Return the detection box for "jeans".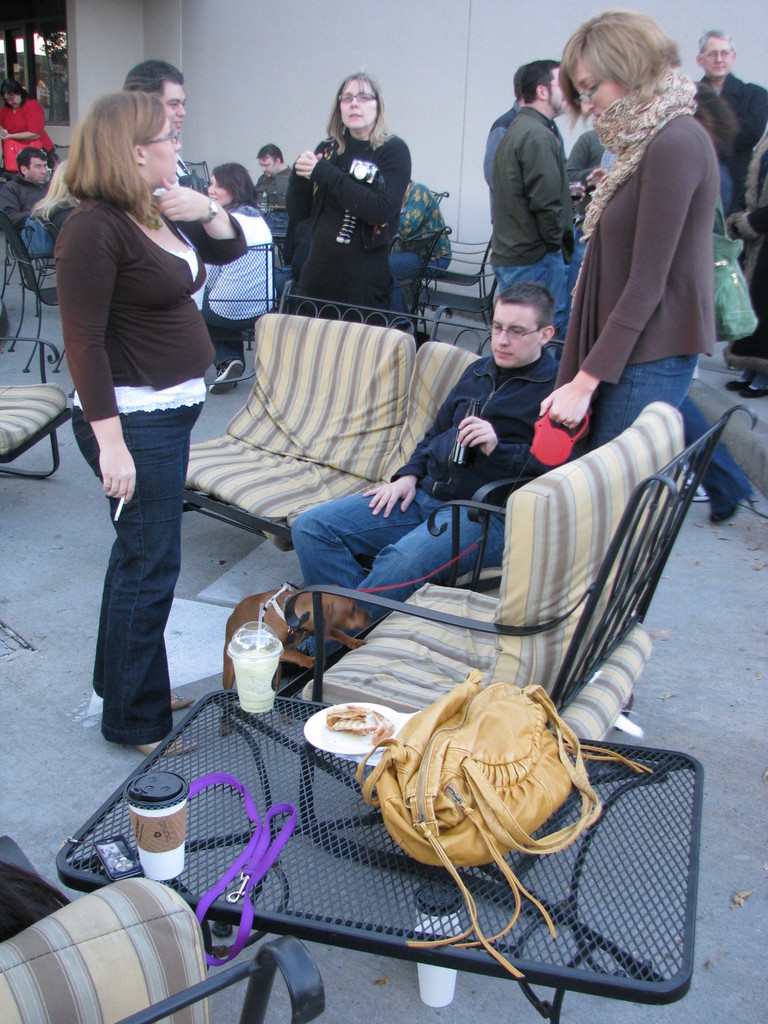
bbox=[294, 476, 515, 671].
